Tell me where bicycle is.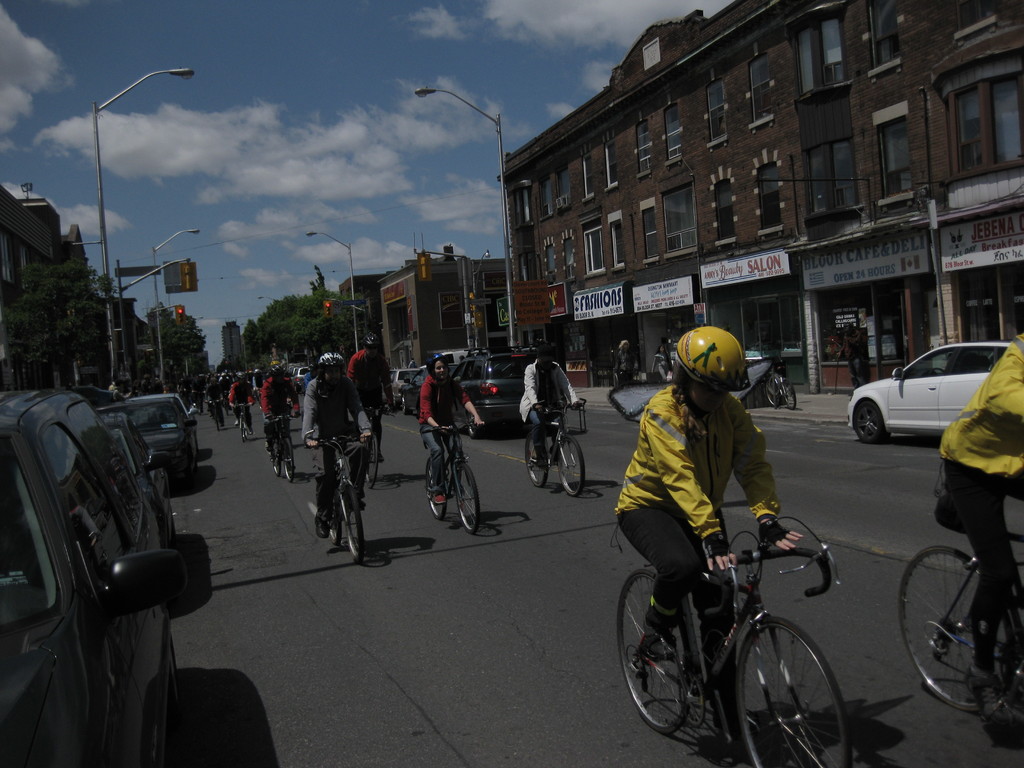
bicycle is at 262,412,300,480.
